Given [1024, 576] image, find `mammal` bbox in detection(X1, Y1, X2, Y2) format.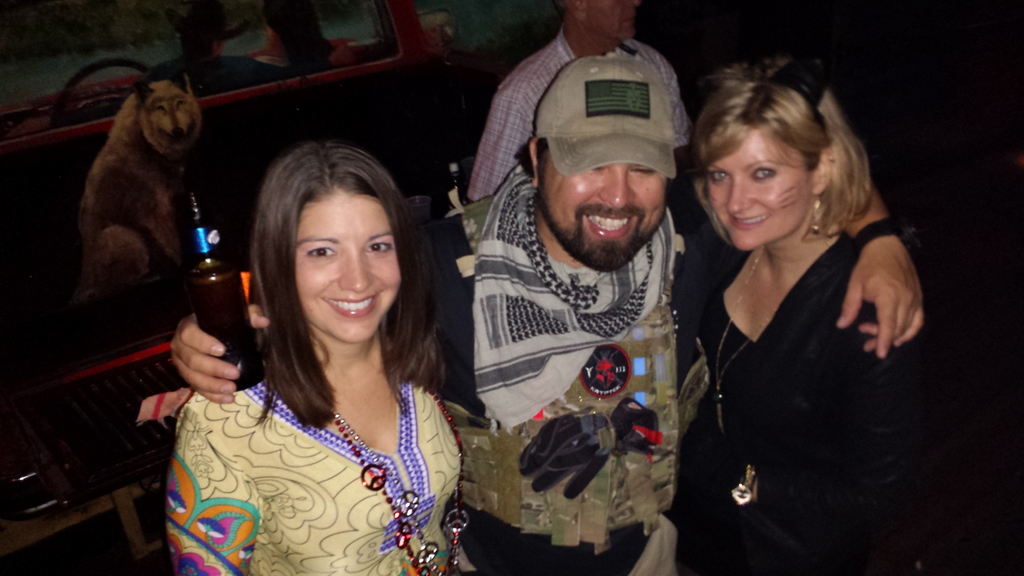
detection(163, 135, 479, 575).
